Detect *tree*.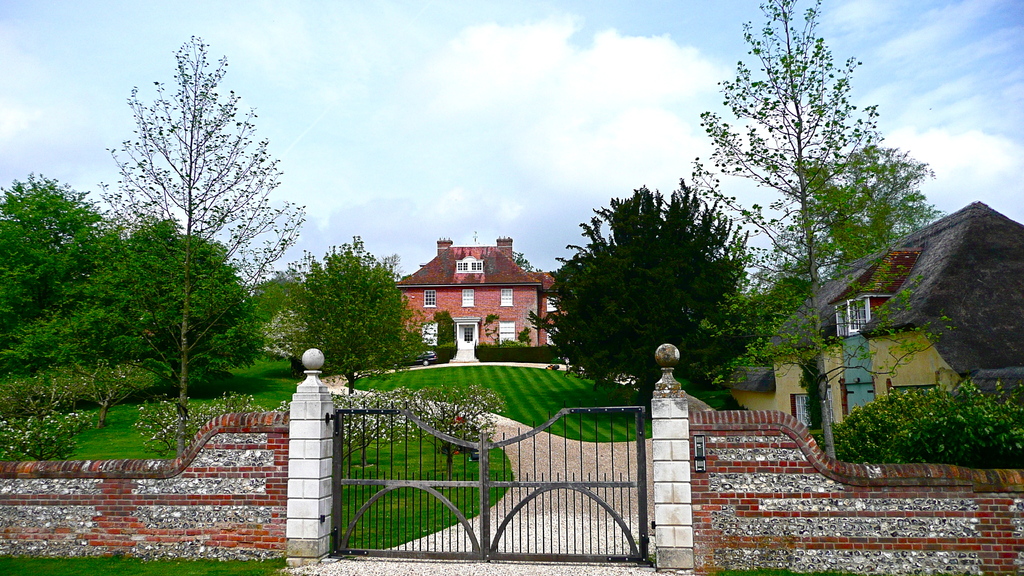
Detected at bbox=[280, 237, 452, 400].
